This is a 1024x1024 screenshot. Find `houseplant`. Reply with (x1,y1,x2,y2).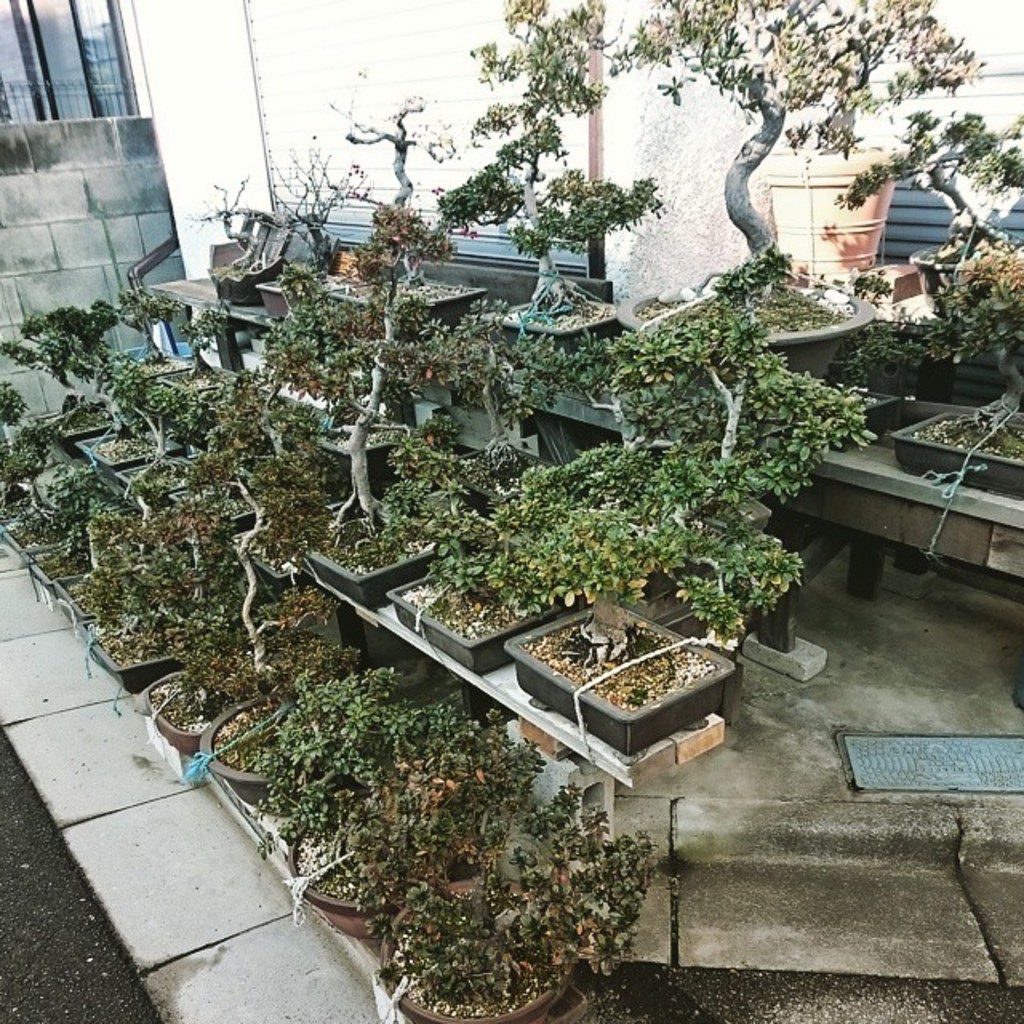
(94,566,275,678).
